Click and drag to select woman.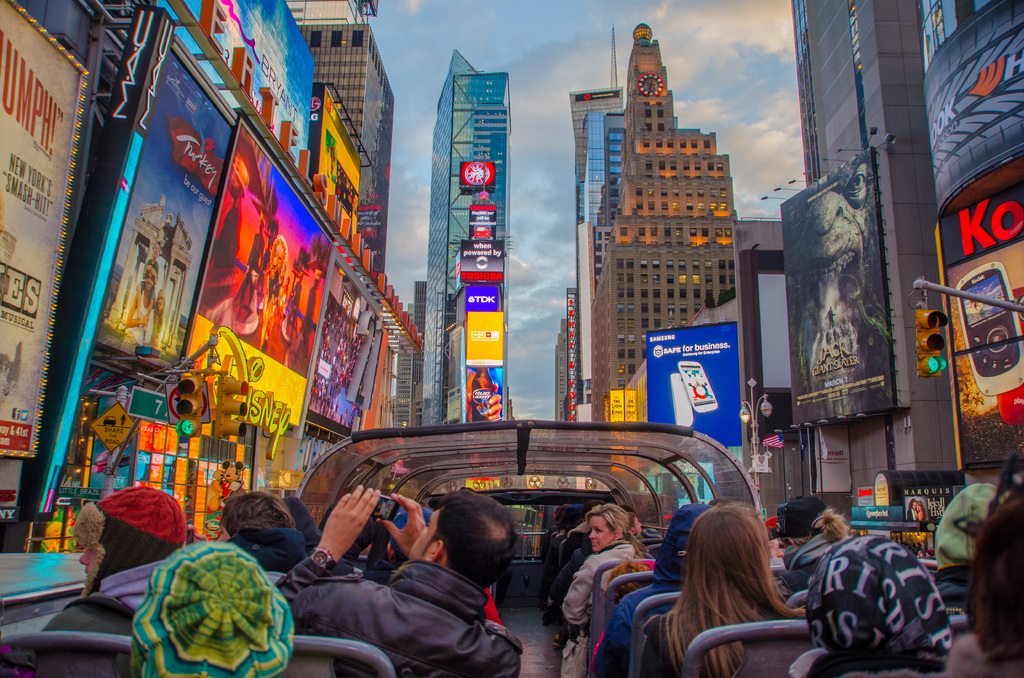
Selection: BBox(634, 492, 820, 667).
